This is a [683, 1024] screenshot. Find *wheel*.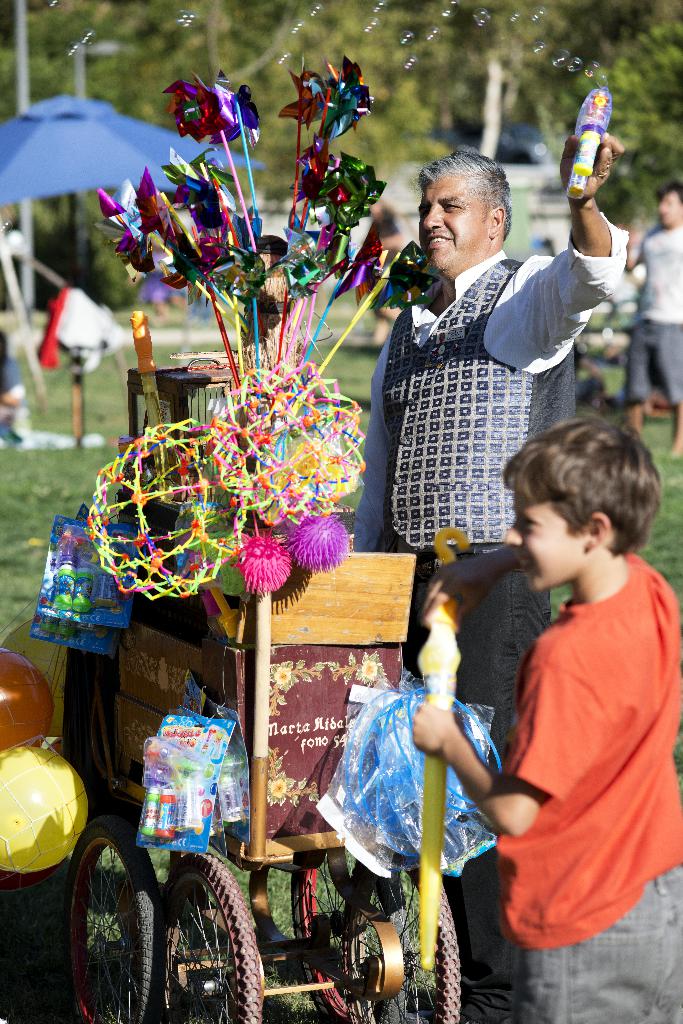
Bounding box: (64,820,162,1023).
